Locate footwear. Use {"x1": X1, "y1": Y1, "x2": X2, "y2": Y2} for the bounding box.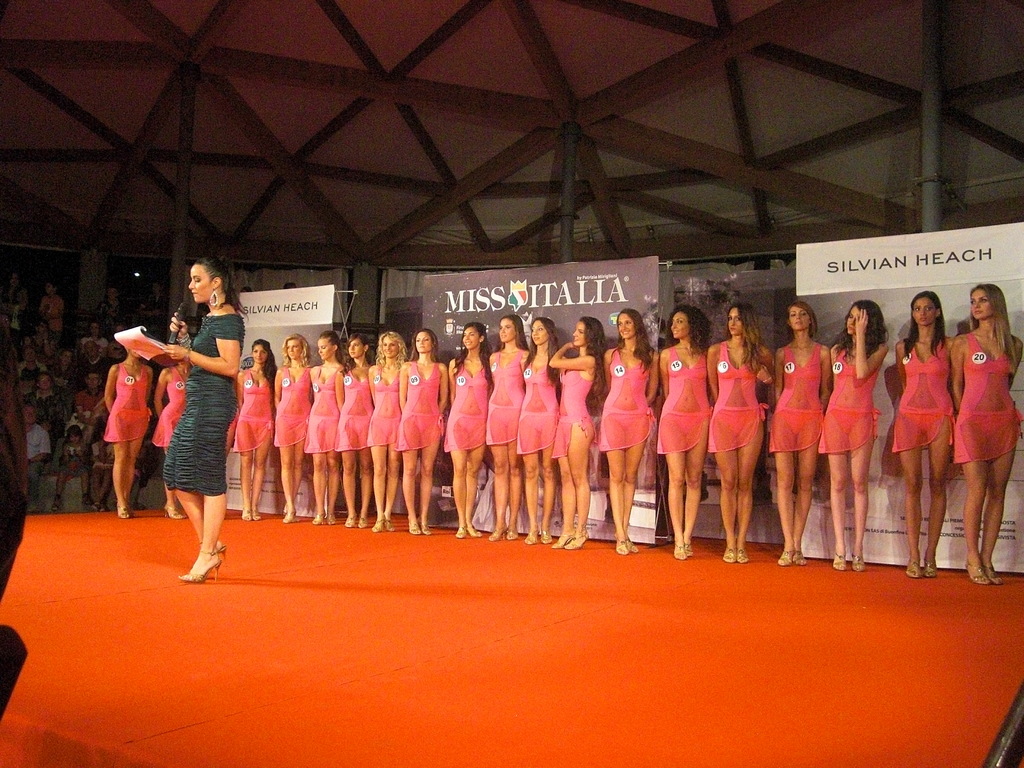
{"x1": 682, "y1": 540, "x2": 692, "y2": 557}.
